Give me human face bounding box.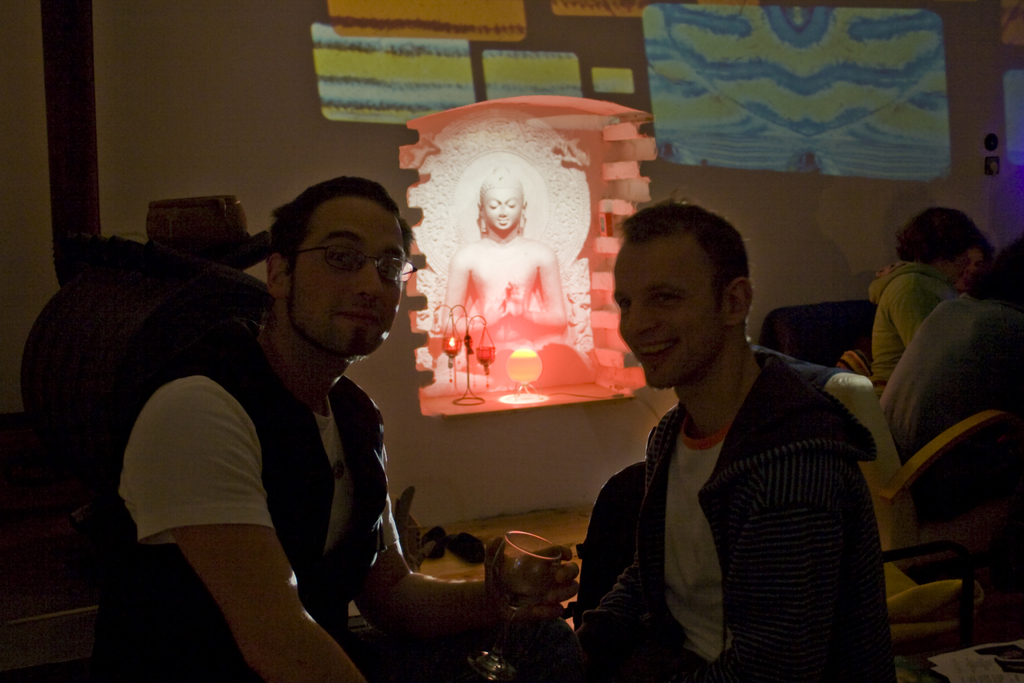
(612,236,730,388).
